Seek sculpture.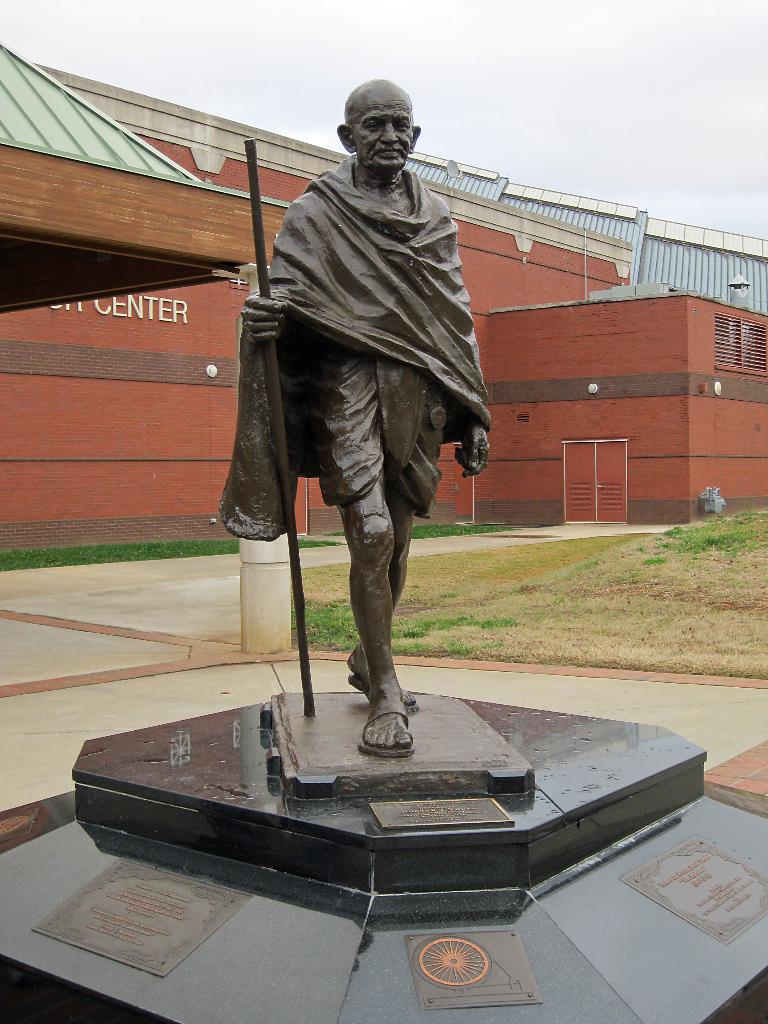
crop(224, 93, 572, 797).
